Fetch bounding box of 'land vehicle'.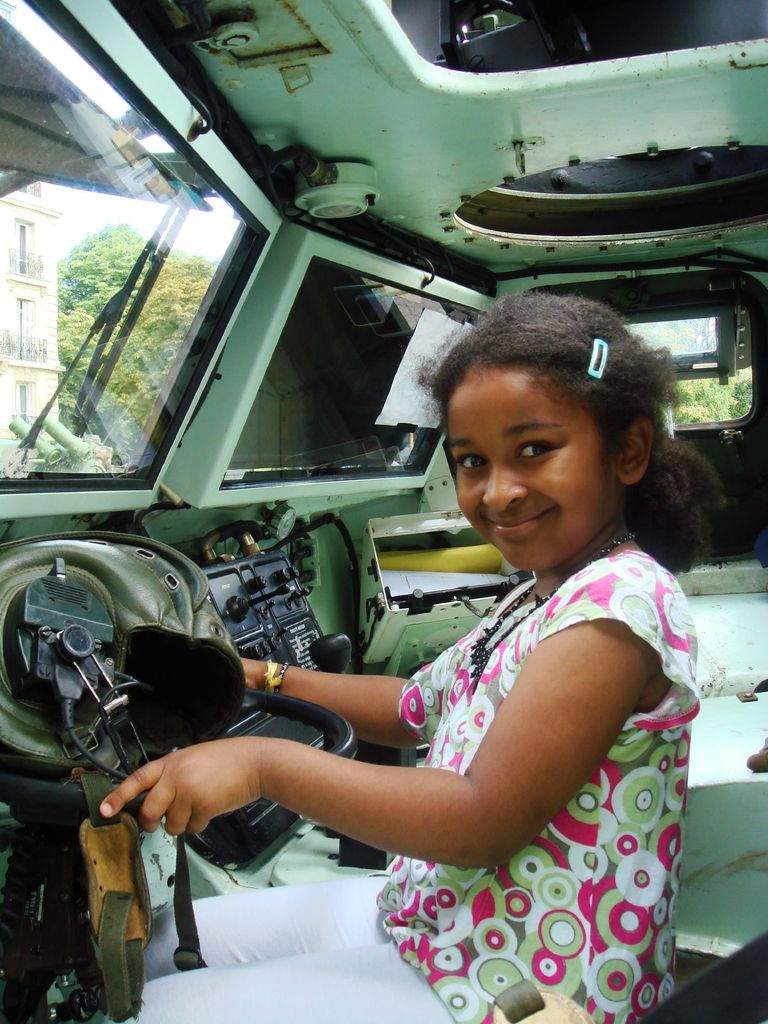
Bbox: pyautogui.locateOnScreen(28, 115, 767, 965).
